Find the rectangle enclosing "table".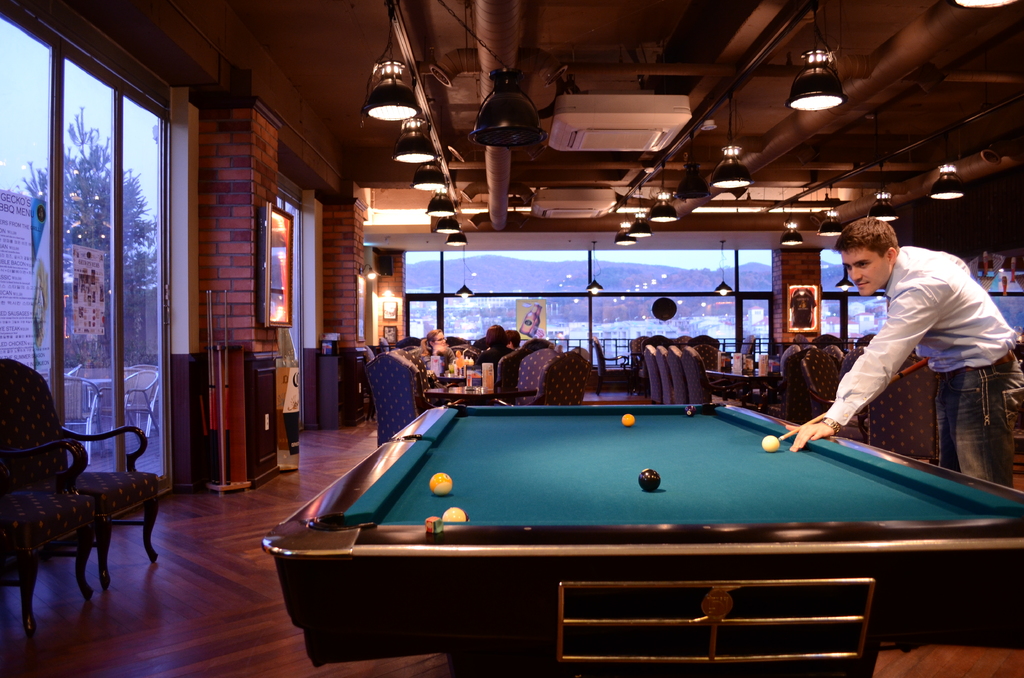
left=388, top=389, right=1015, bottom=666.
